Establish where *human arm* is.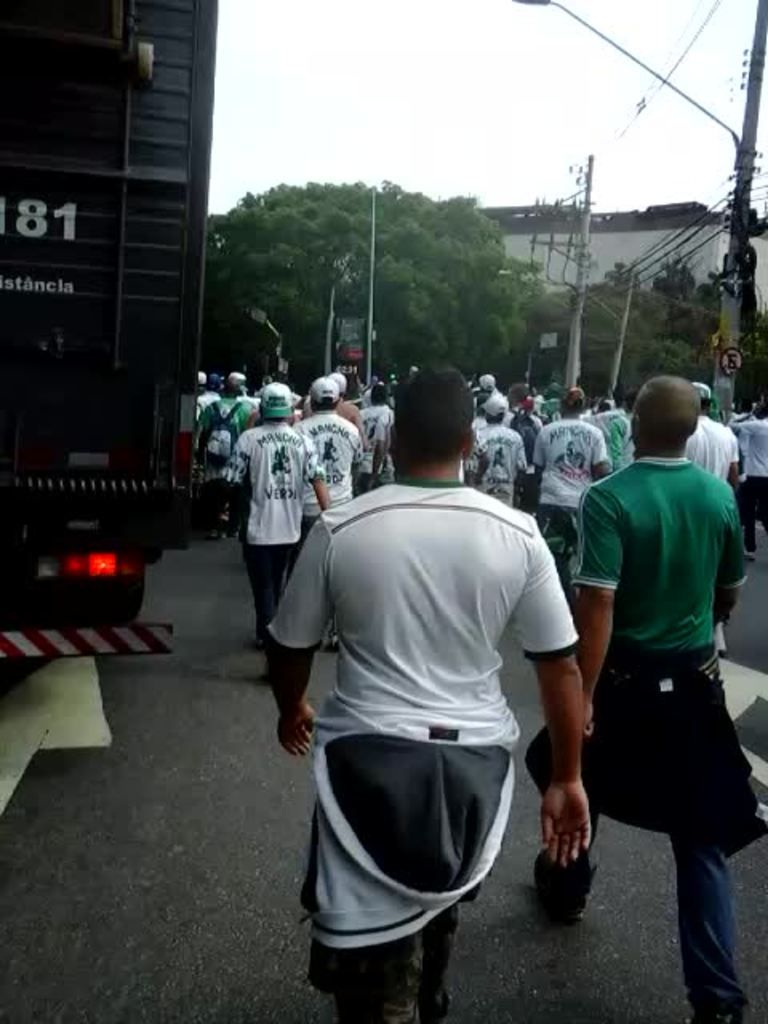
Established at <bbox>259, 499, 355, 762</bbox>.
